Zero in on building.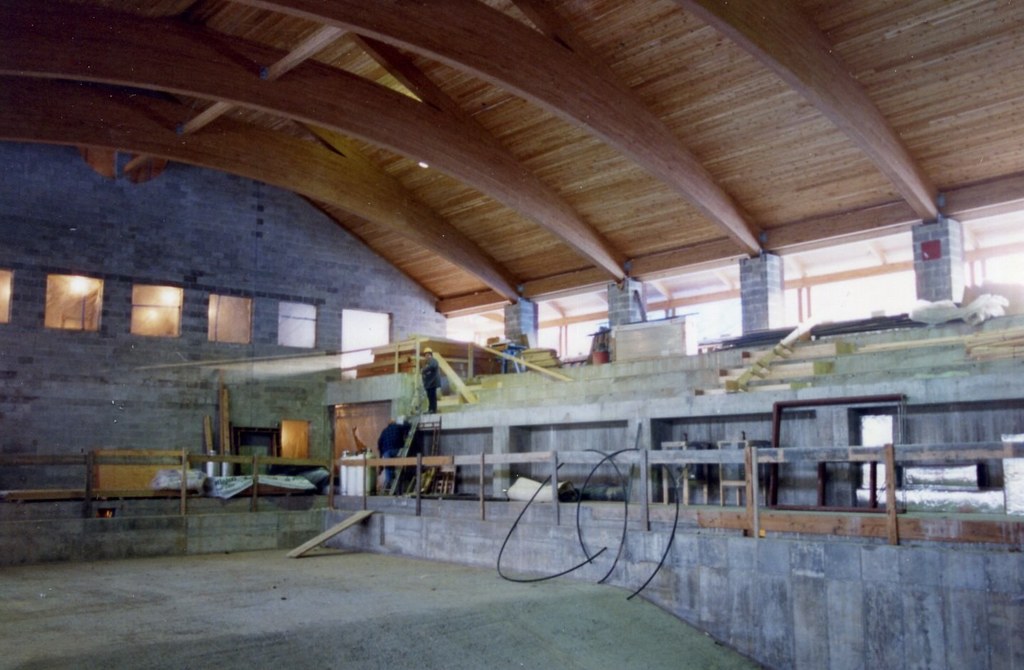
Zeroed in: <region>0, 0, 1023, 669</region>.
